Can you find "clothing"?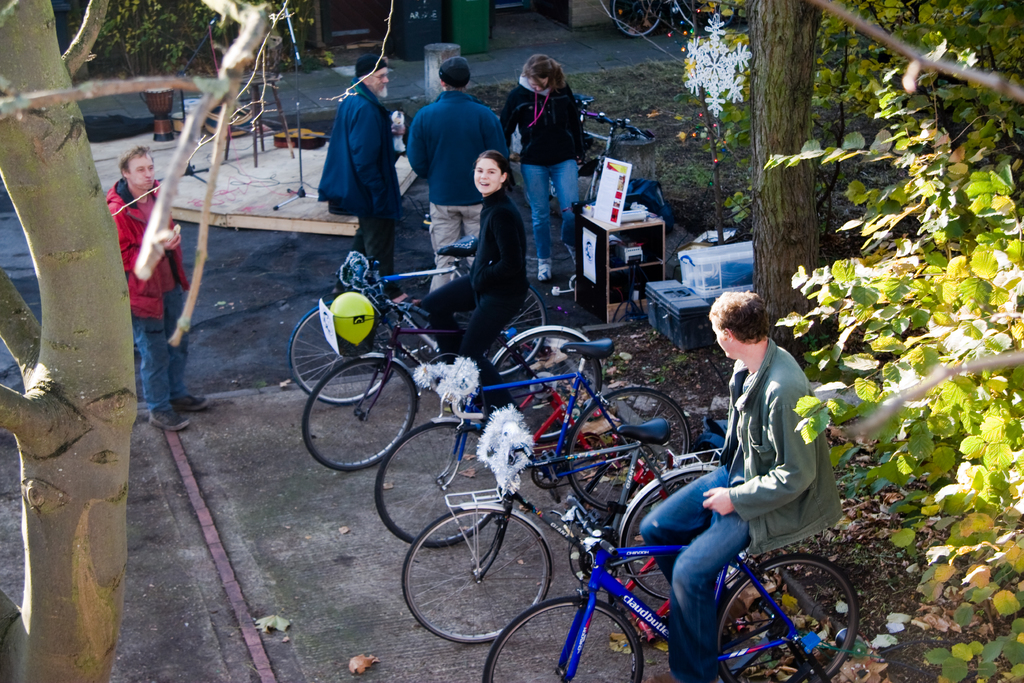
Yes, bounding box: [629, 334, 850, 682].
